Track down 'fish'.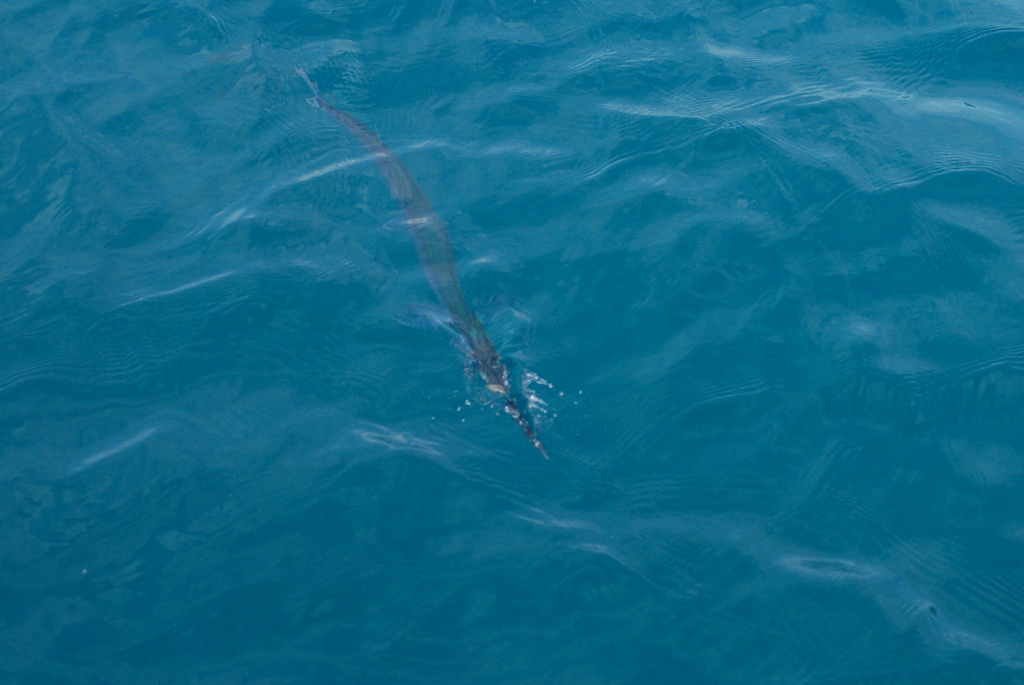
Tracked to 301 67 547 462.
